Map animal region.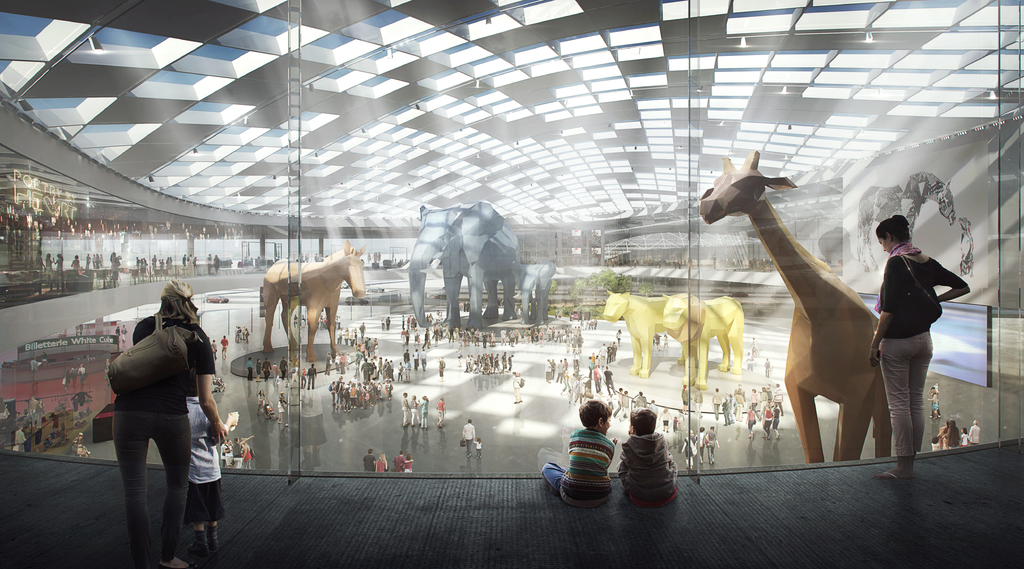
Mapped to (x1=665, y1=293, x2=742, y2=378).
